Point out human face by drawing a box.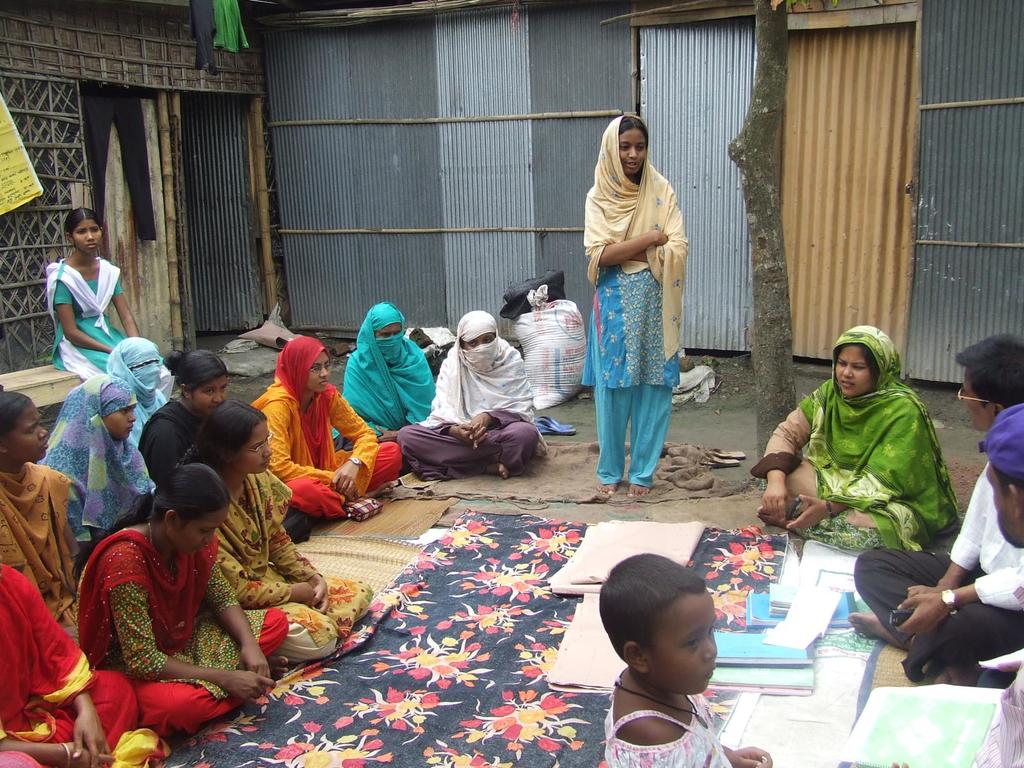
{"left": 232, "top": 416, "right": 274, "bottom": 474}.
